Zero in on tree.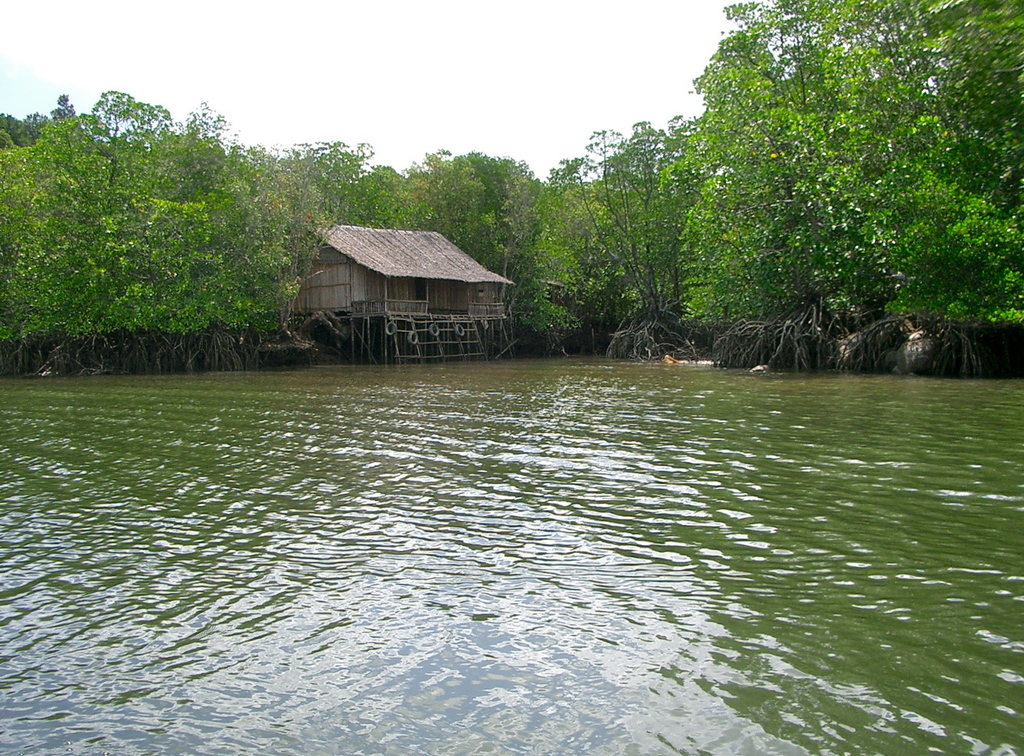
Zeroed in: crop(856, 0, 959, 339).
